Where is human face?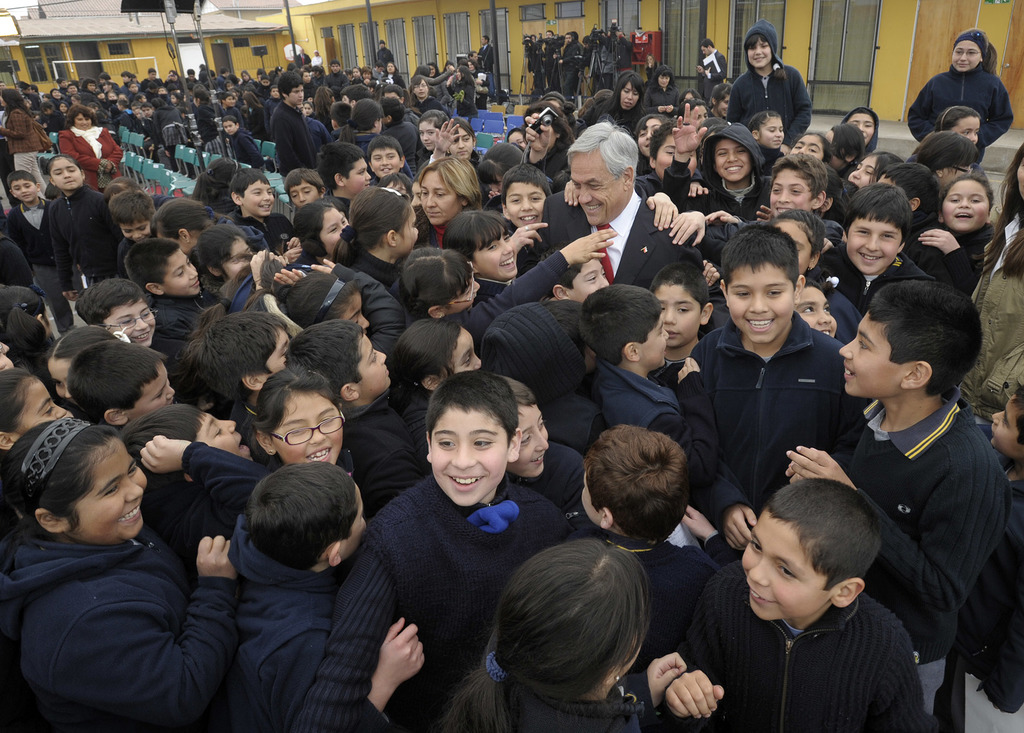
x1=355 y1=334 x2=397 y2=398.
